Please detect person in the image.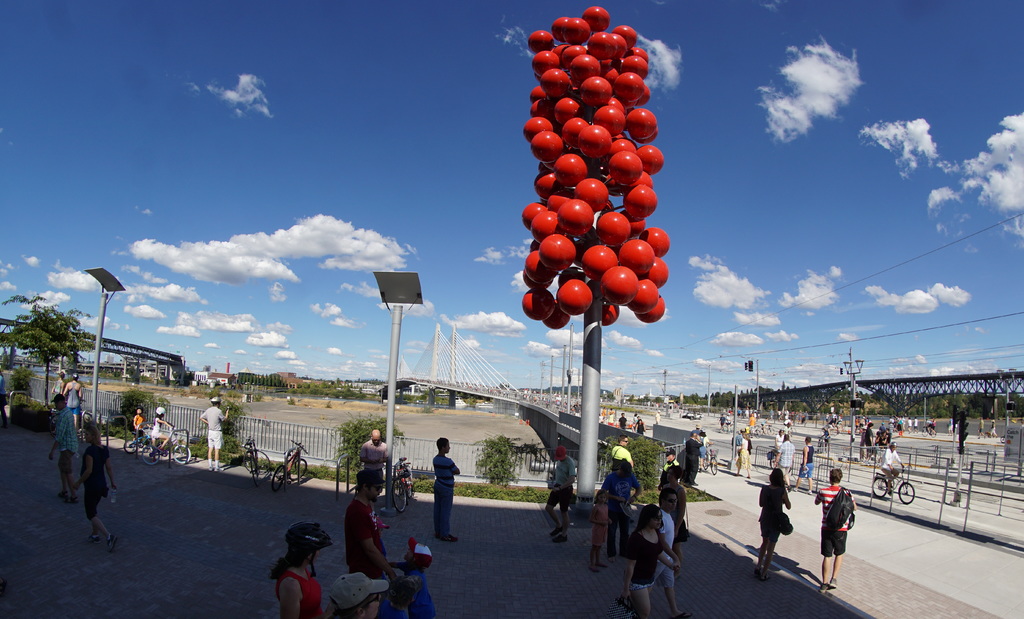
546 442 579 543.
